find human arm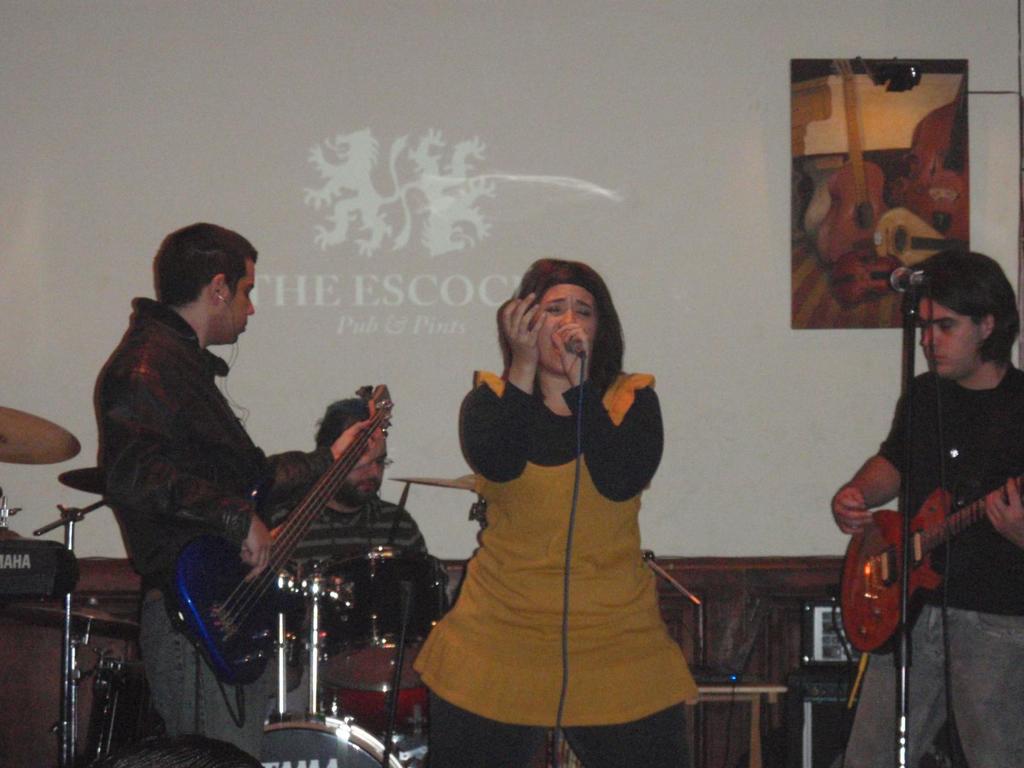
box(550, 321, 668, 501)
